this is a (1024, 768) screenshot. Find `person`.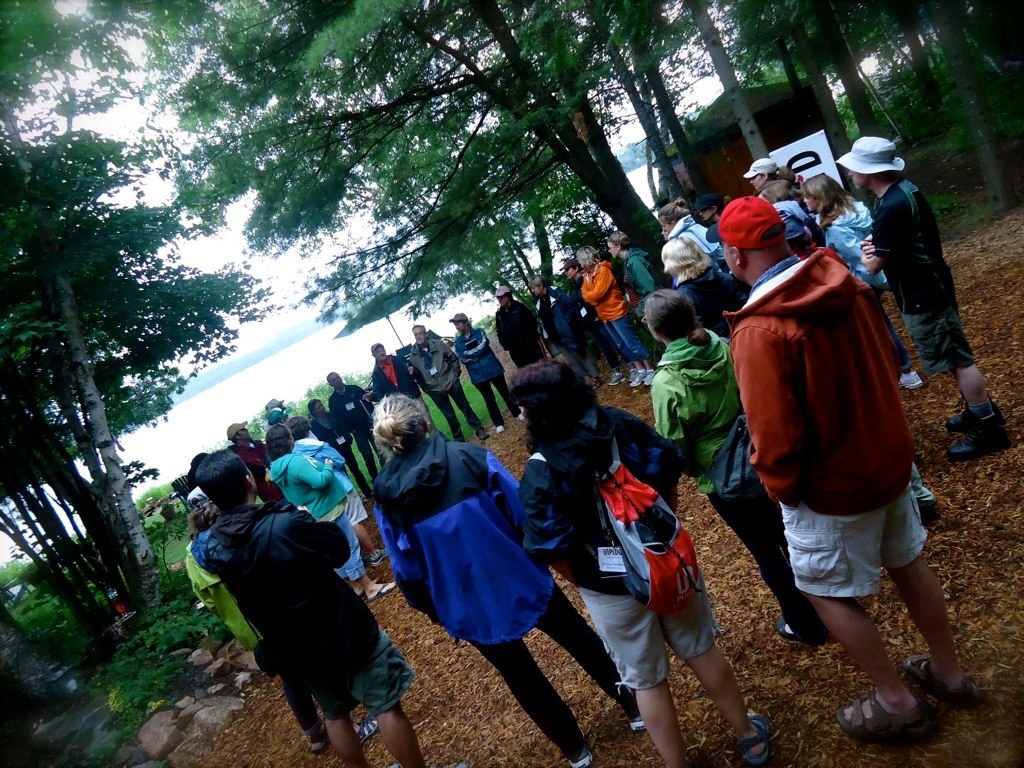
Bounding box: bbox=(607, 227, 659, 334).
